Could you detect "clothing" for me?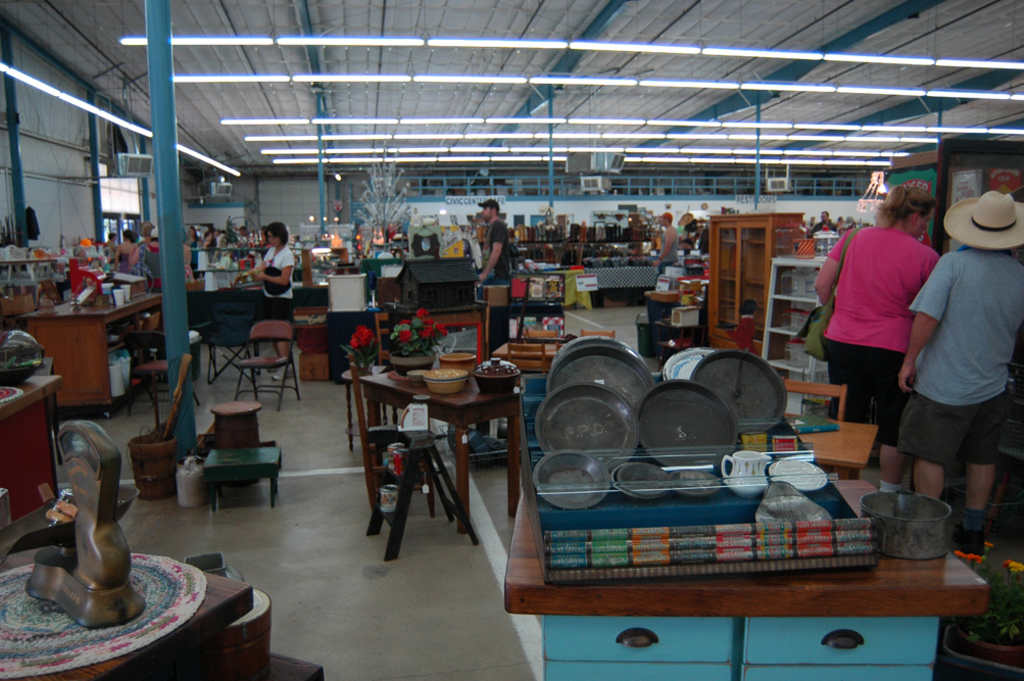
Detection result: [822,222,938,492].
